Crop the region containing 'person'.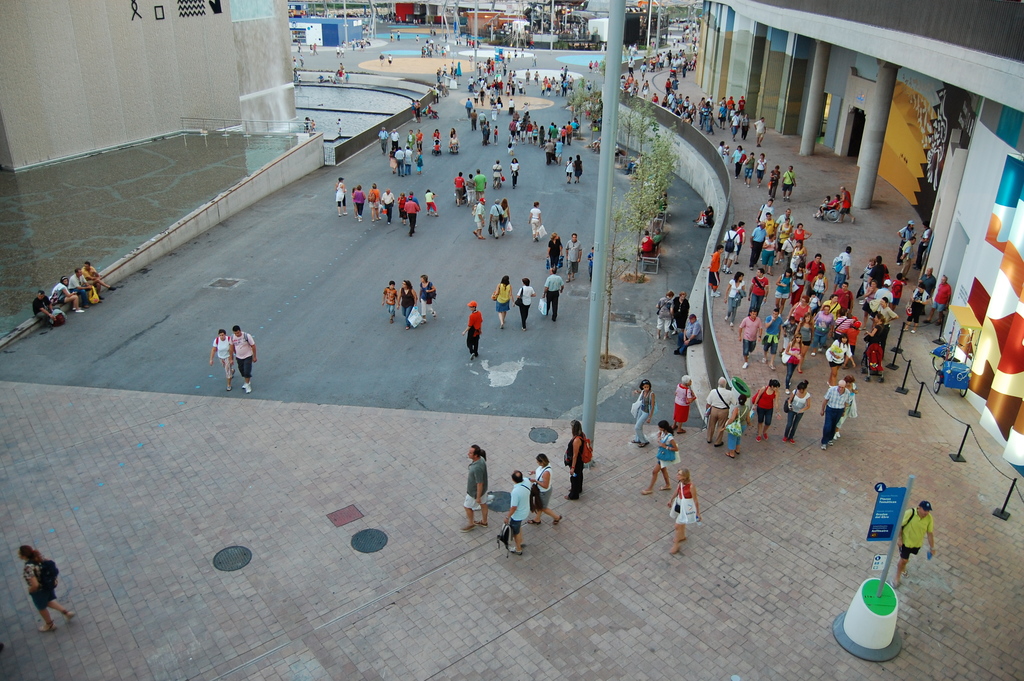
Crop region: rect(641, 418, 678, 500).
